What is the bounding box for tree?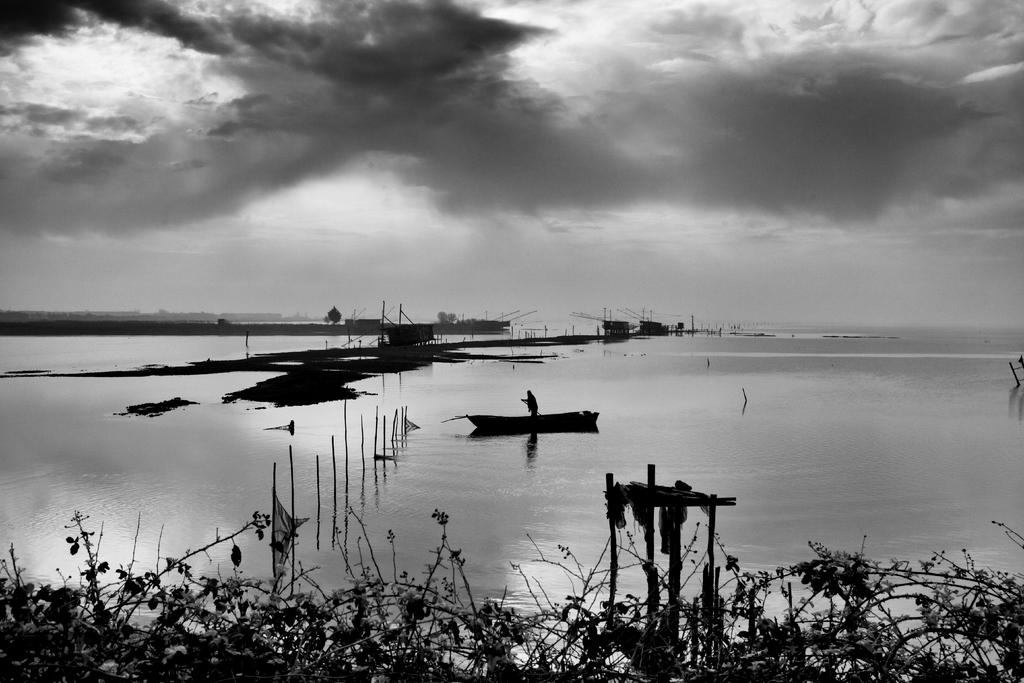
[x1=436, y1=309, x2=459, y2=327].
